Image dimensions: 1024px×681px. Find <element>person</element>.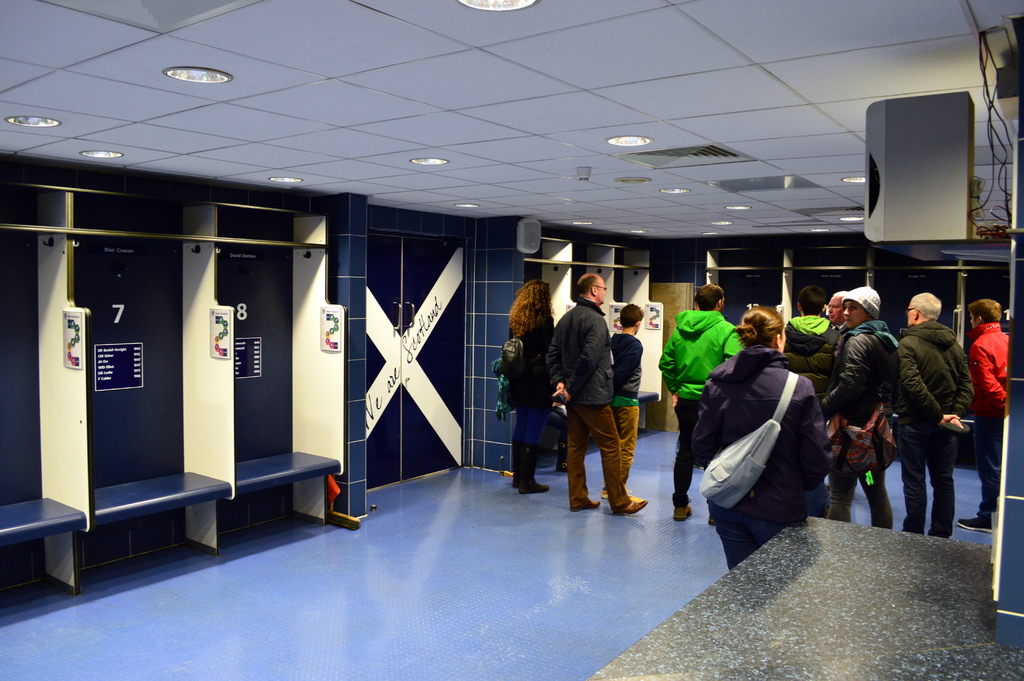
region(607, 302, 636, 485).
